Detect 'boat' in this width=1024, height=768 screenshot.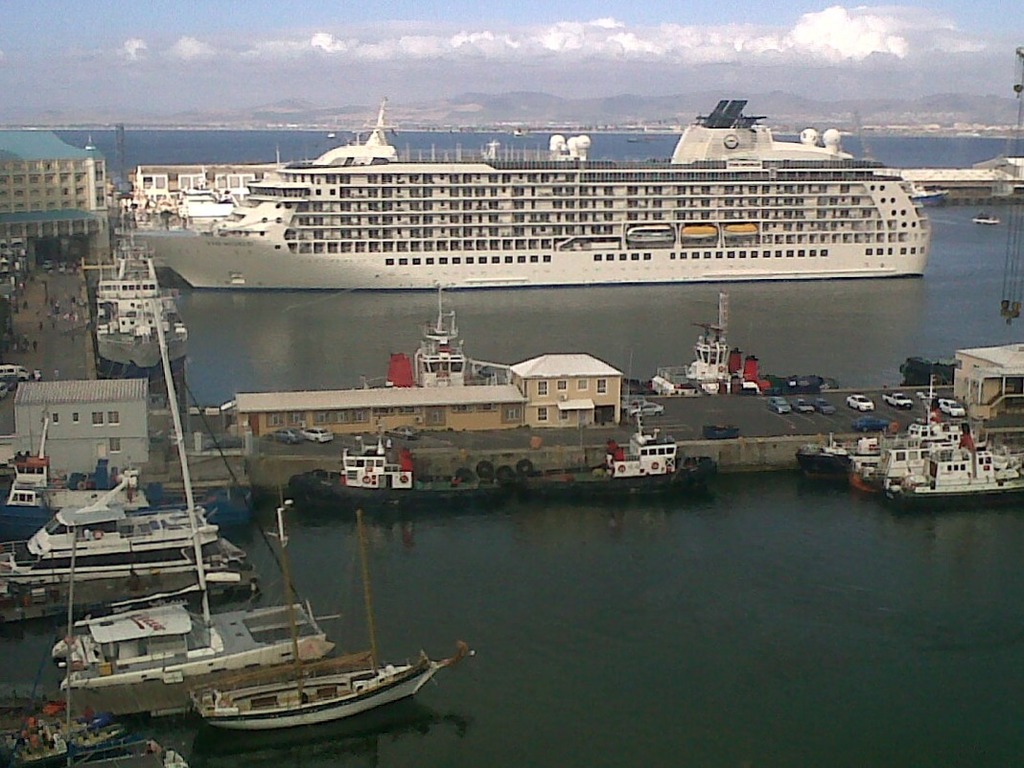
Detection: <box>972,217,1001,226</box>.
